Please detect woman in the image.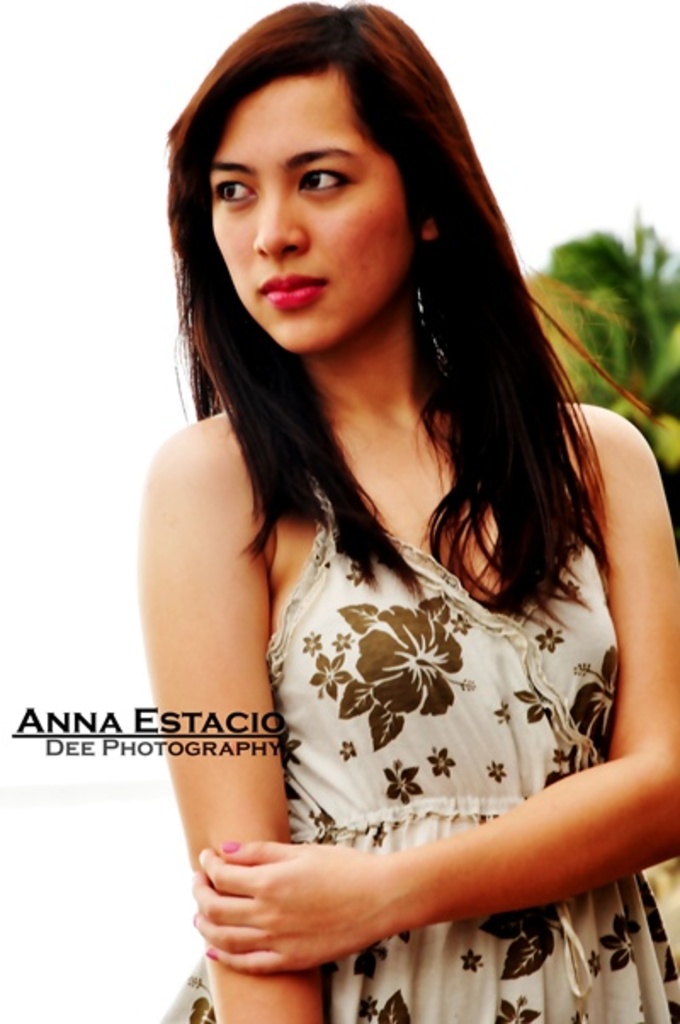
94,0,679,1023.
